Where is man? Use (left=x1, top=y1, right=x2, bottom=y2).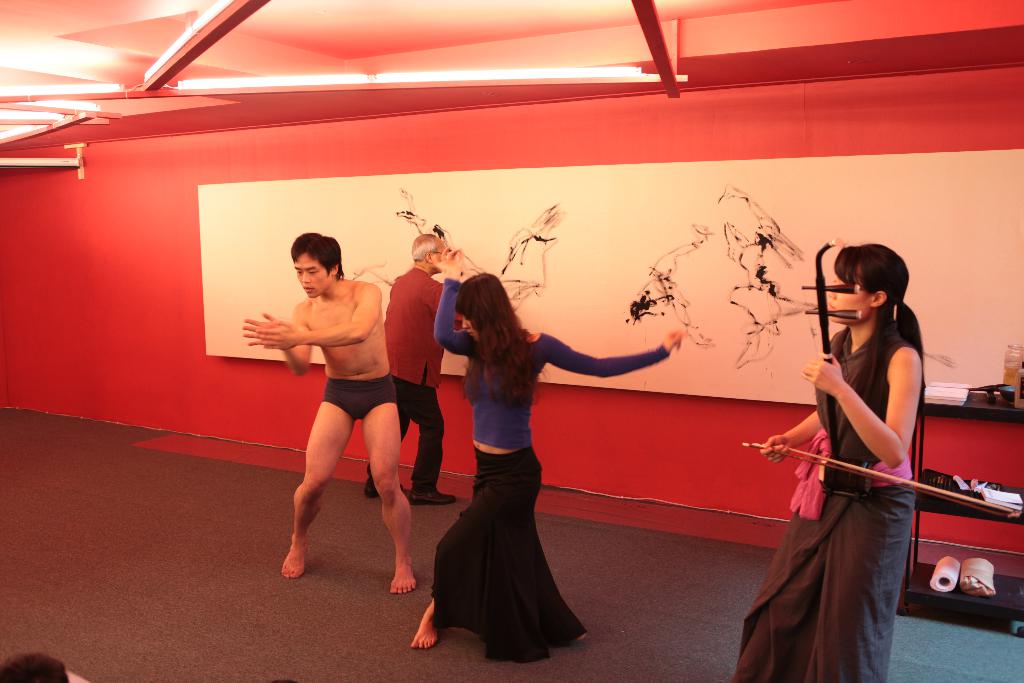
(left=260, top=224, right=428, bottom=602).
